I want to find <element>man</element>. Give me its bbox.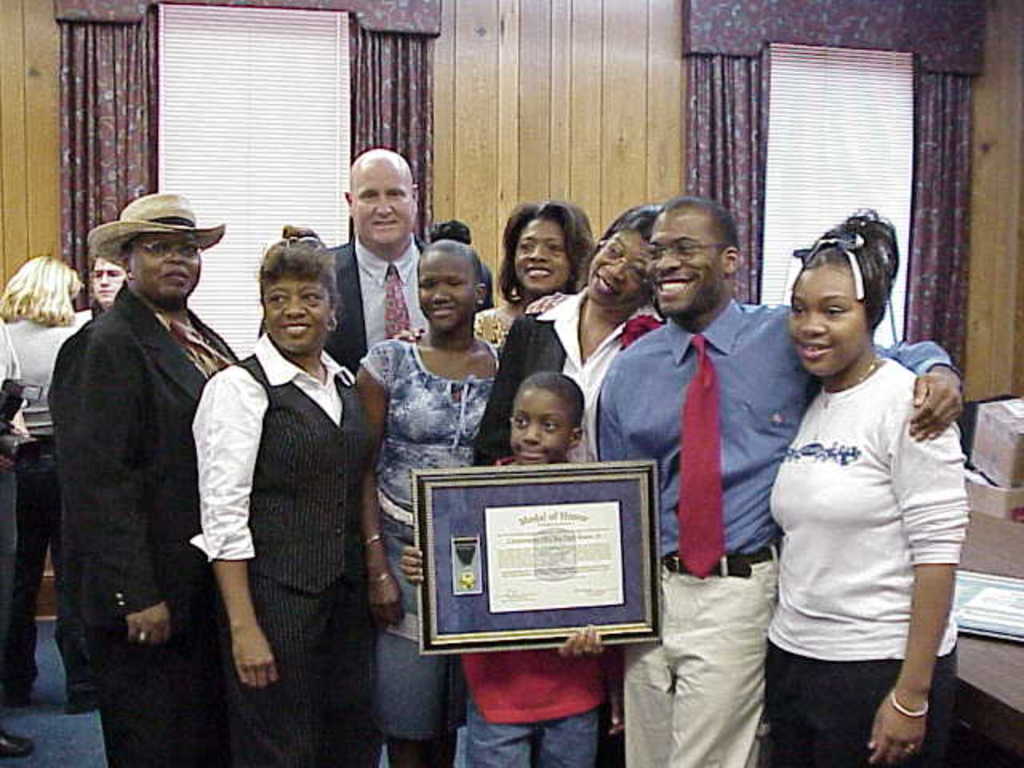
box(323, 149, 434, 363).
